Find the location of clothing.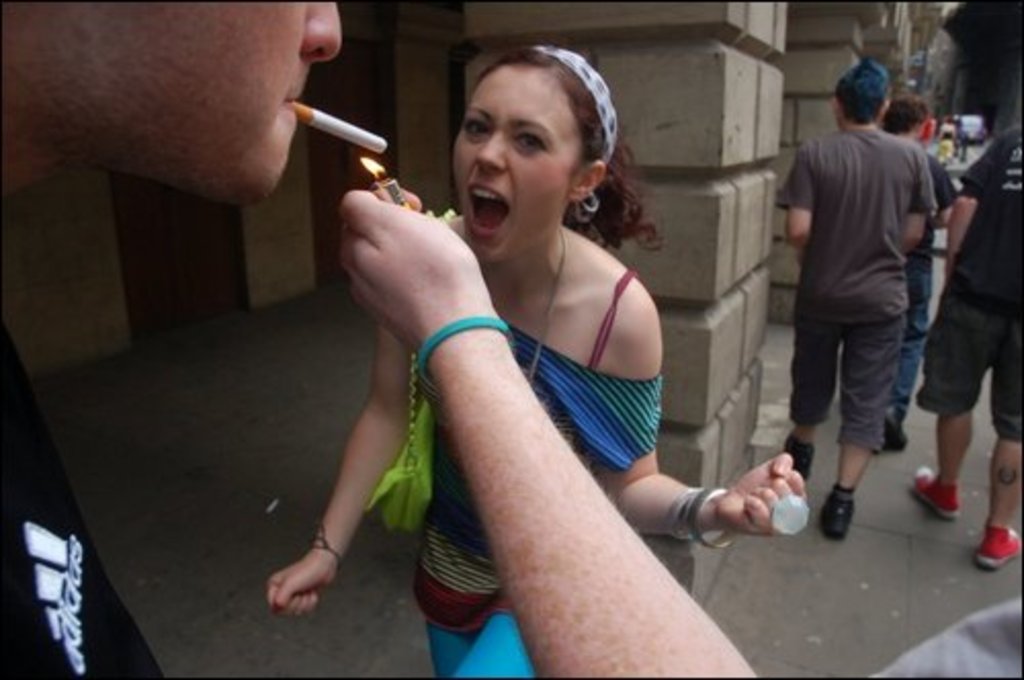
Location: (895,156,958,434).
